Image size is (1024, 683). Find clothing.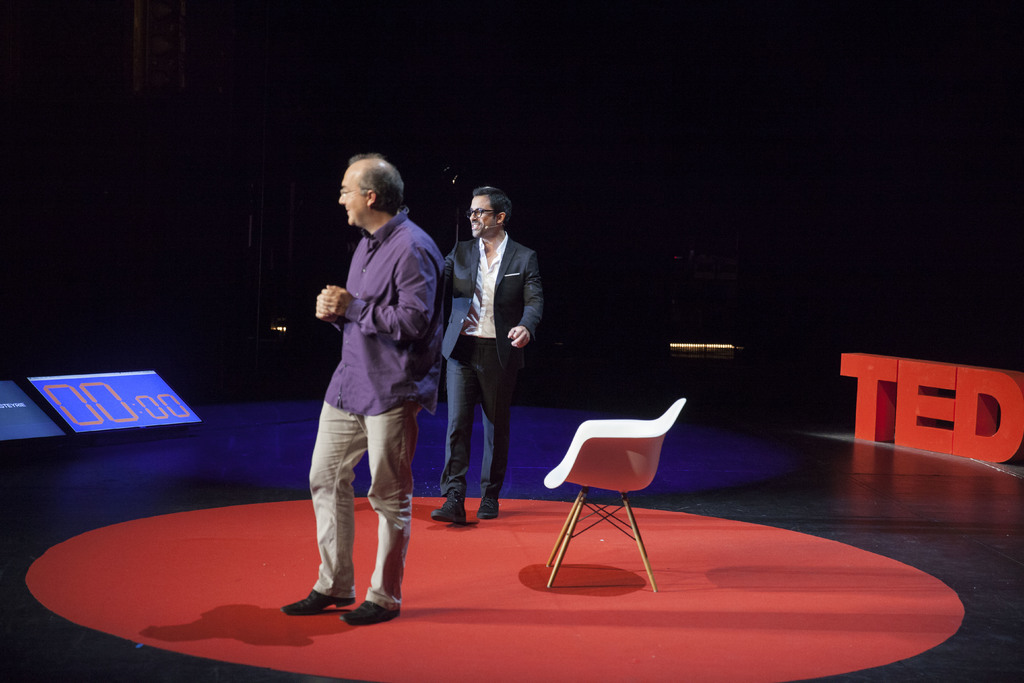
box(323, 204, 442, 416).
